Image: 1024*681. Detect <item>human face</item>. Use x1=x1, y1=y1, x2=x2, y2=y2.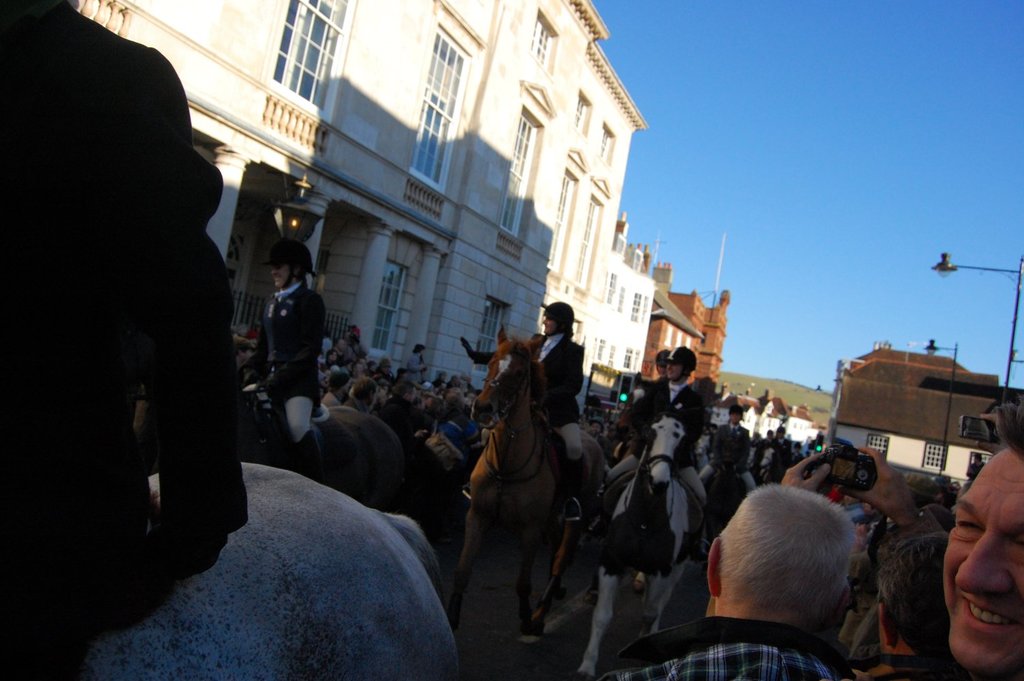
x1=271, y1=271, x2=295, y2=288.
